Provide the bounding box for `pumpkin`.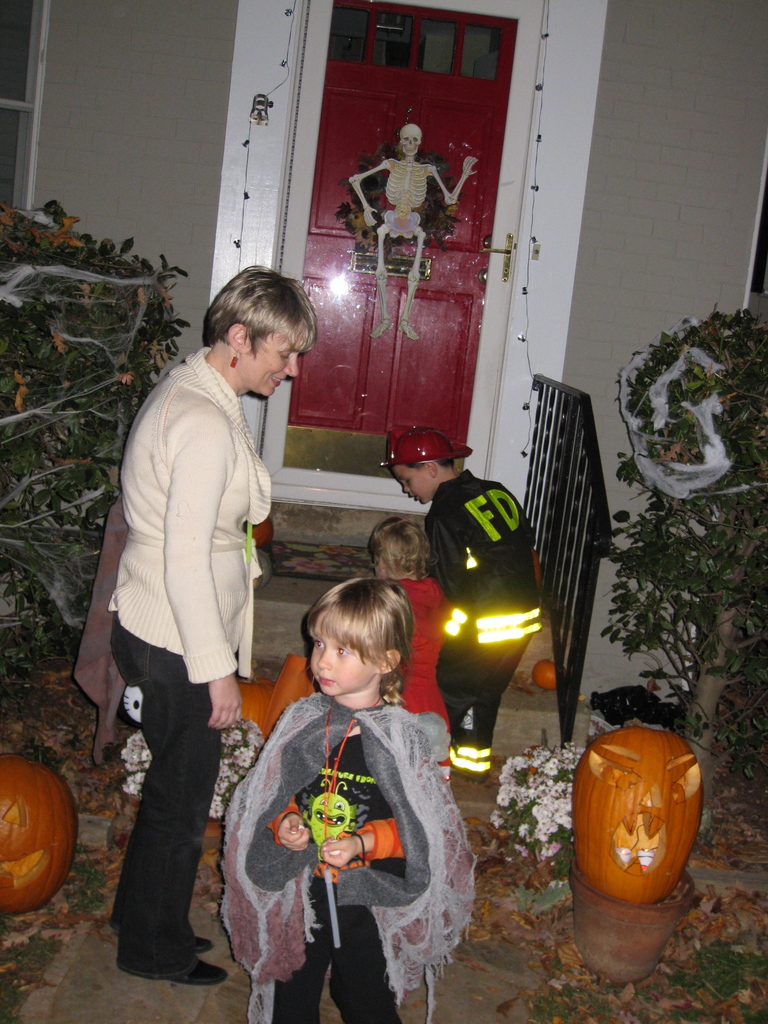
{"left": 253, "top": 515, "right": 274, "bottom": 543}.
